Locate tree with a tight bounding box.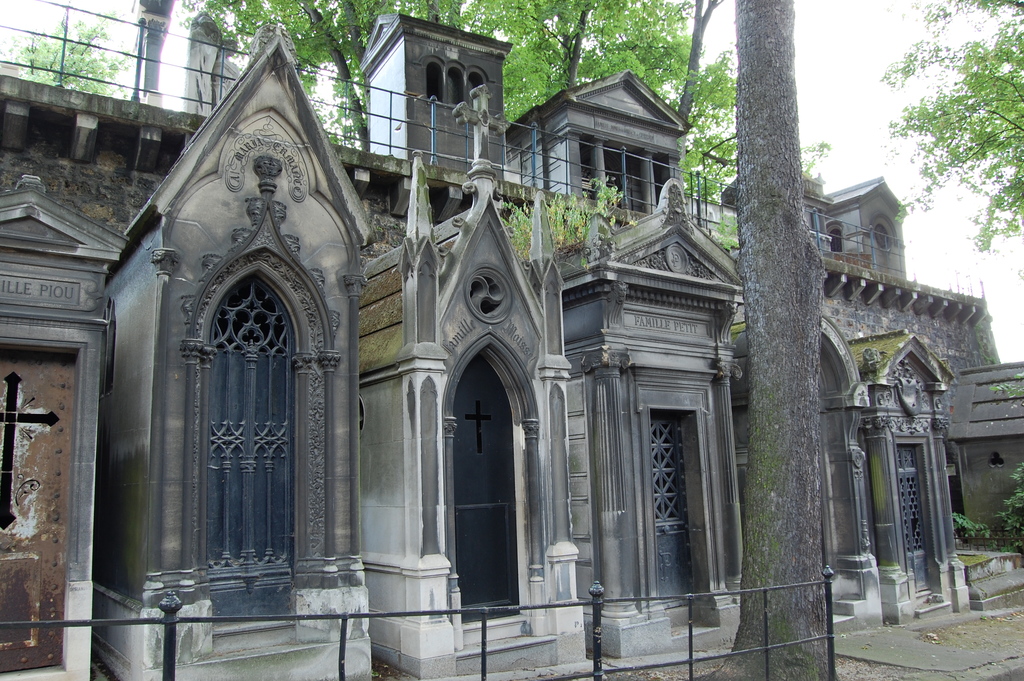
{"x1": 177, "y1": 0, "x2": 466, "y2": 159}.
